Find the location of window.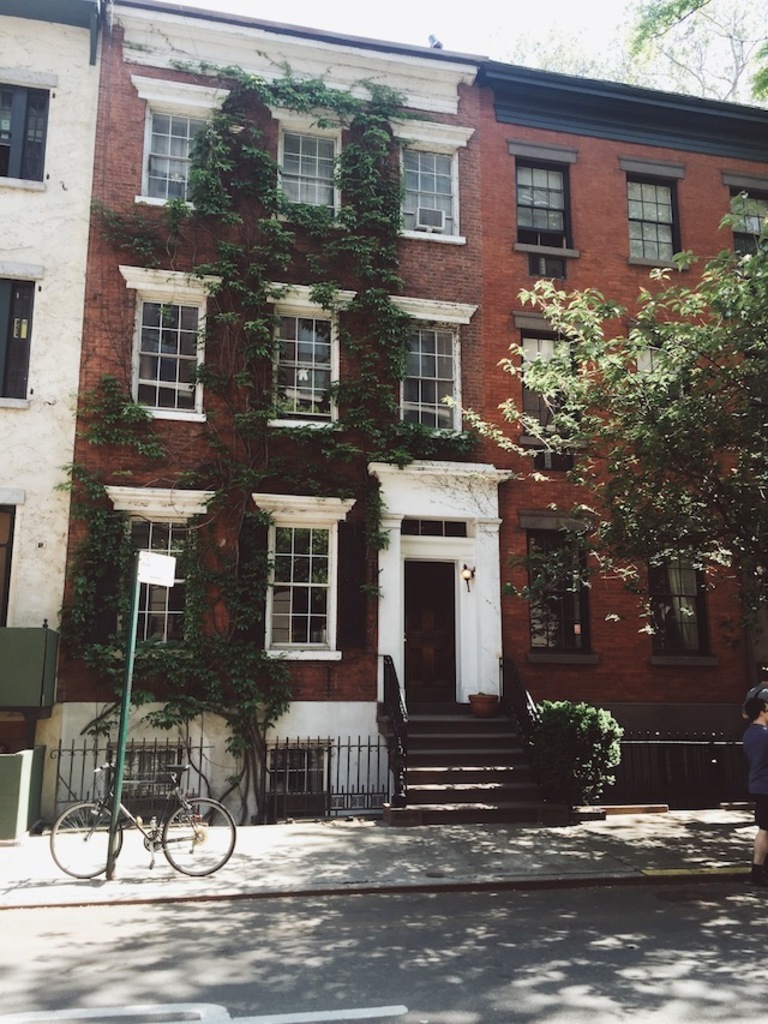
Location: (left=263, top=122, right=356, bottom=228).
